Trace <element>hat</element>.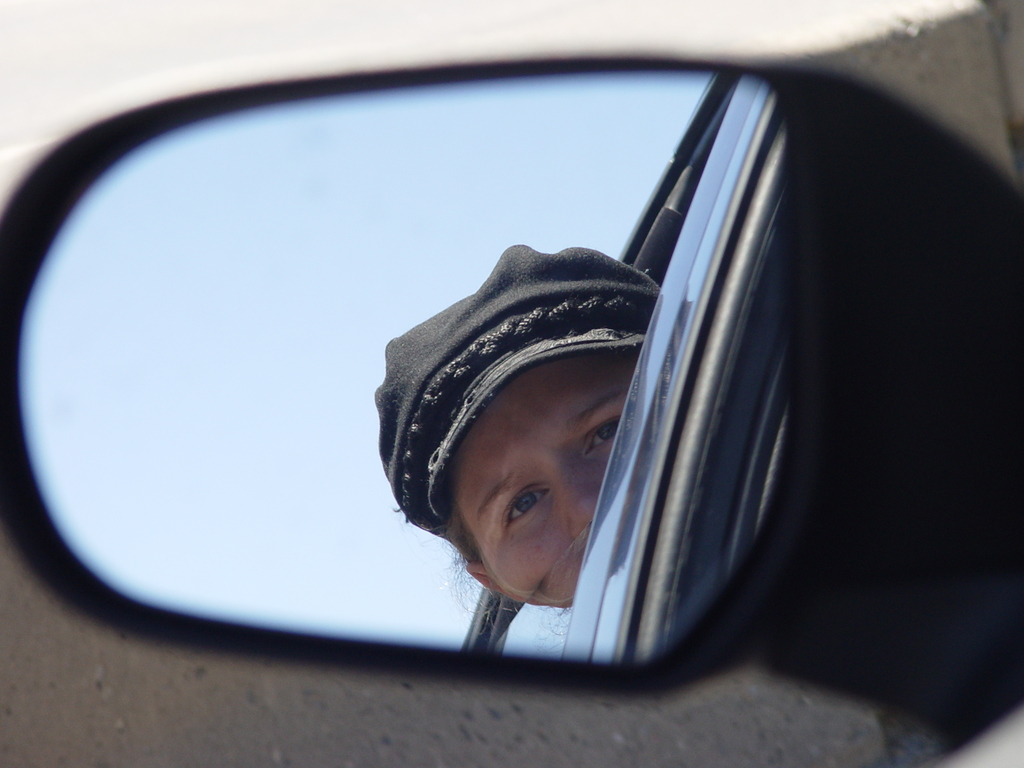
Traced to pyautogui.locateOnScreen(370, 241, 664, 543).
